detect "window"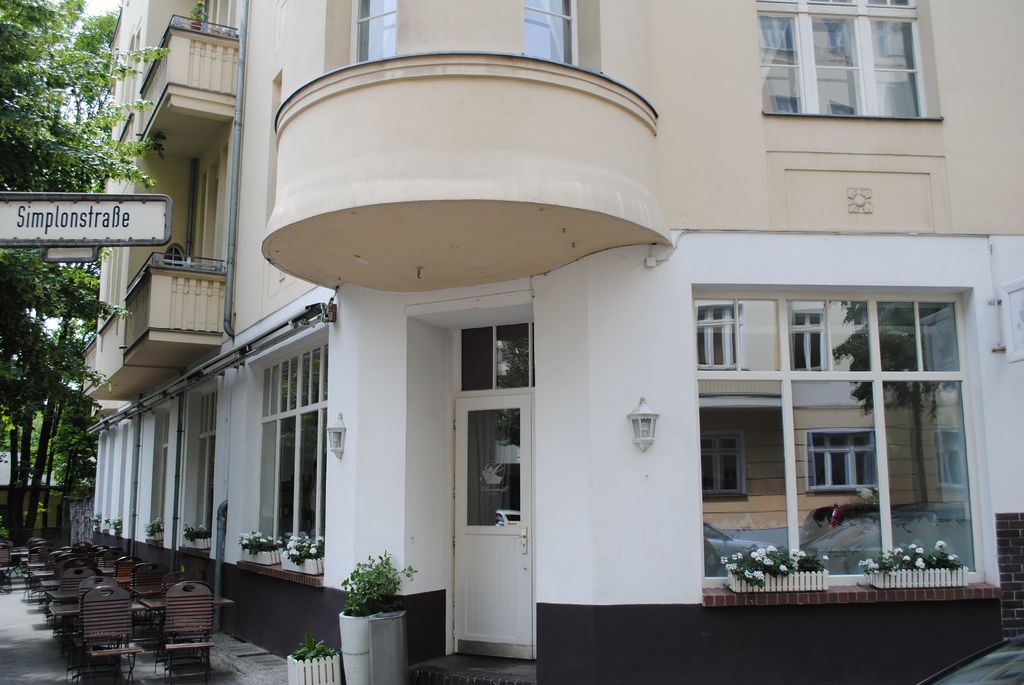
box=[695, 303, 741, 371]
